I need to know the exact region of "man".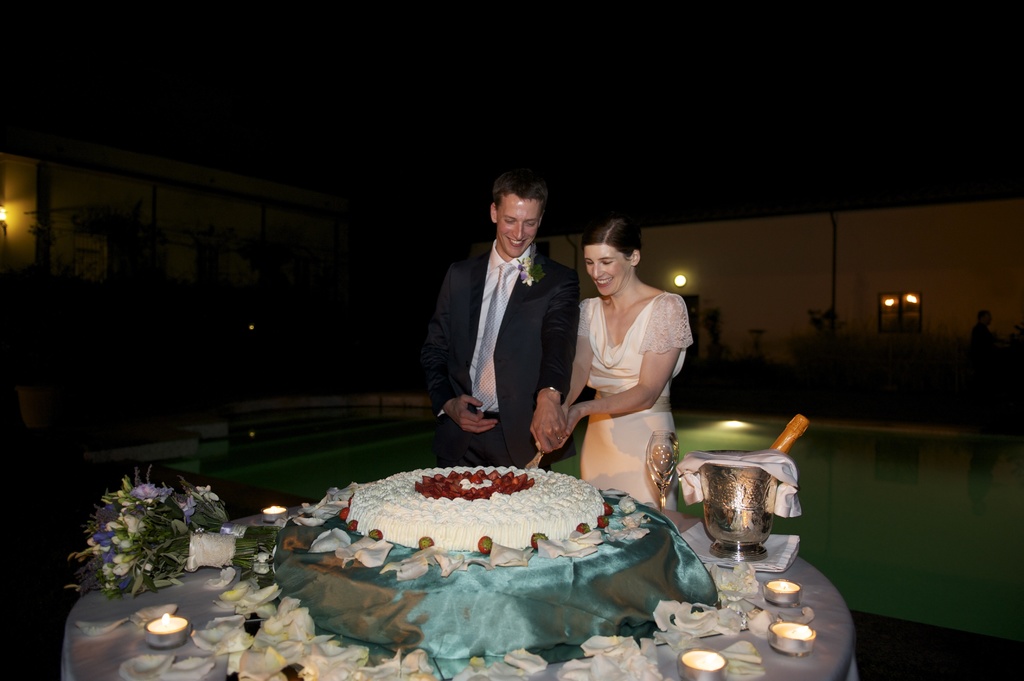
Region: box=[421, 175, 594, 483].
